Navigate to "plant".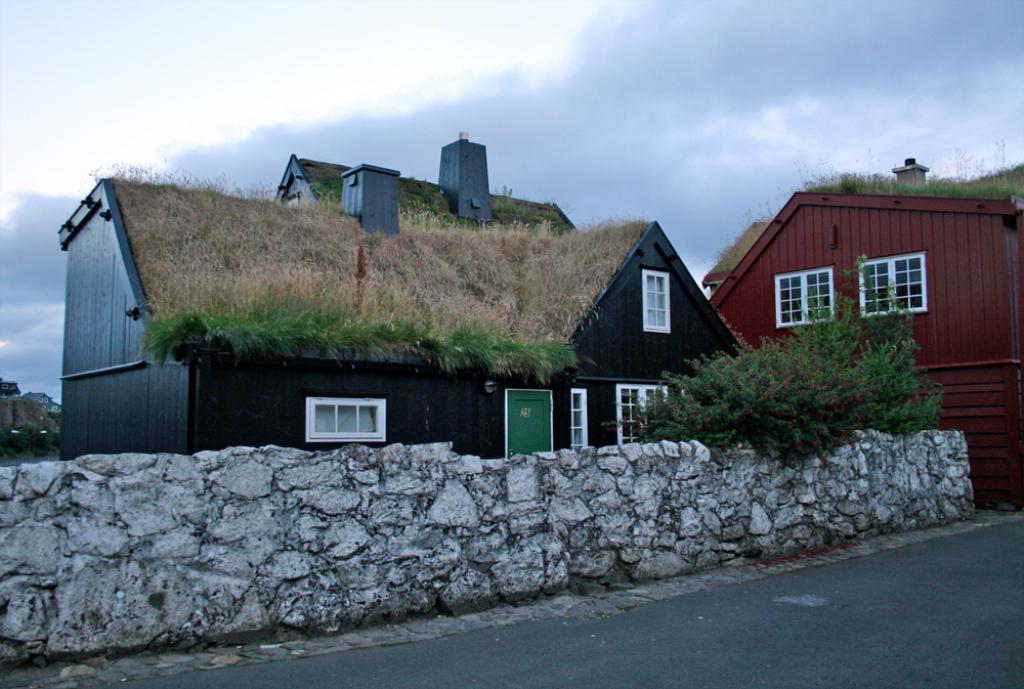
Navigation target: 594/609/609/619.
